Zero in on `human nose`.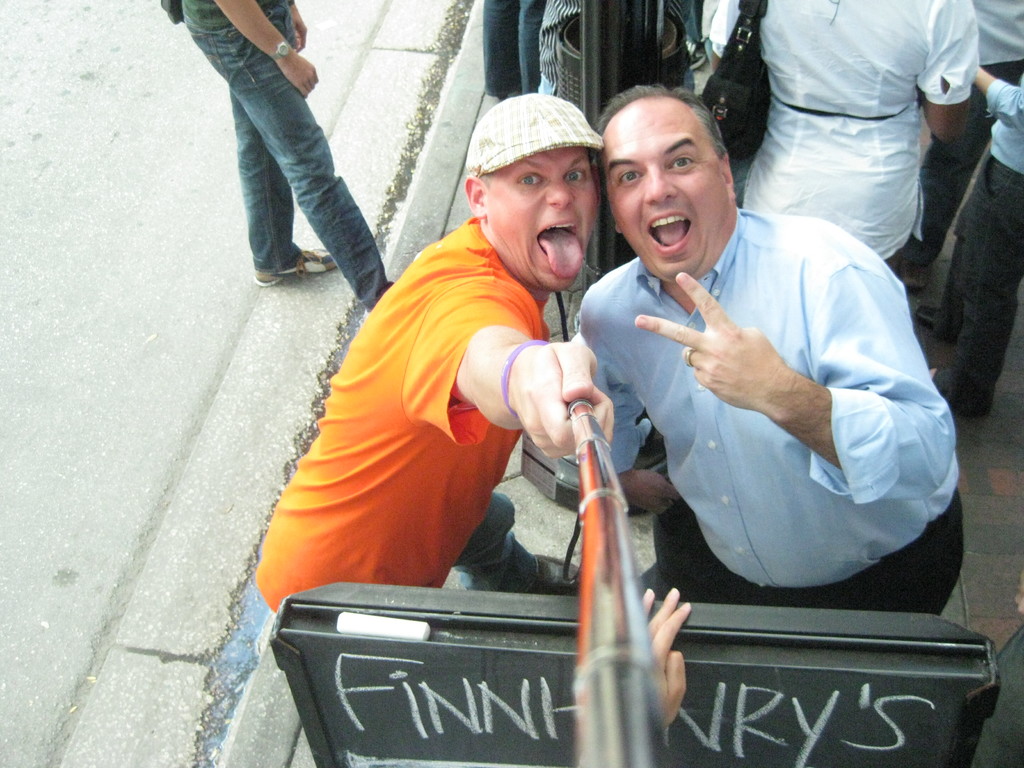
Zeroed in: region(545, 175, 576, 207).
